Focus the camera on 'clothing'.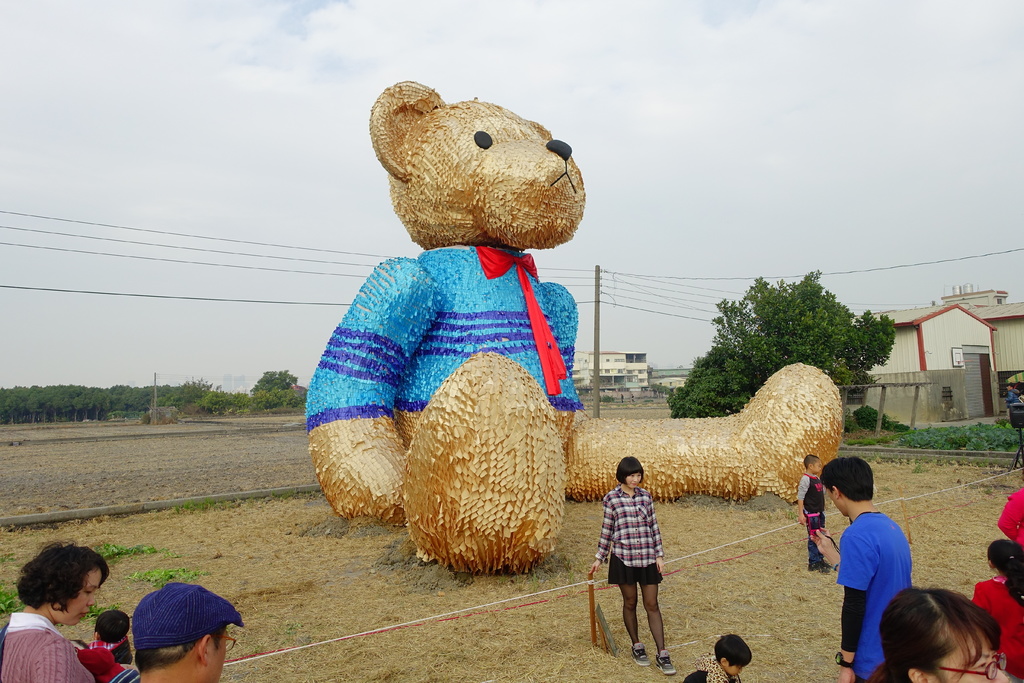
Focus region: (797, 472, 828, 568).
